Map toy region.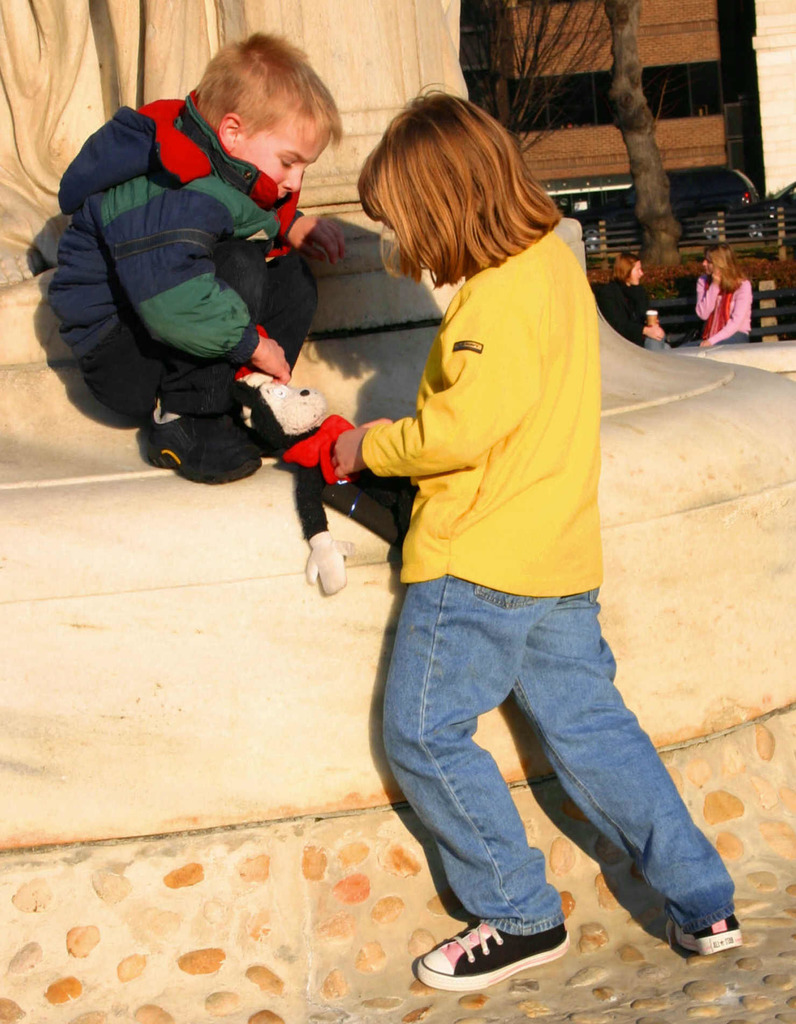
Mapped to x1=236 y1=323 x2=420 y2=592.
